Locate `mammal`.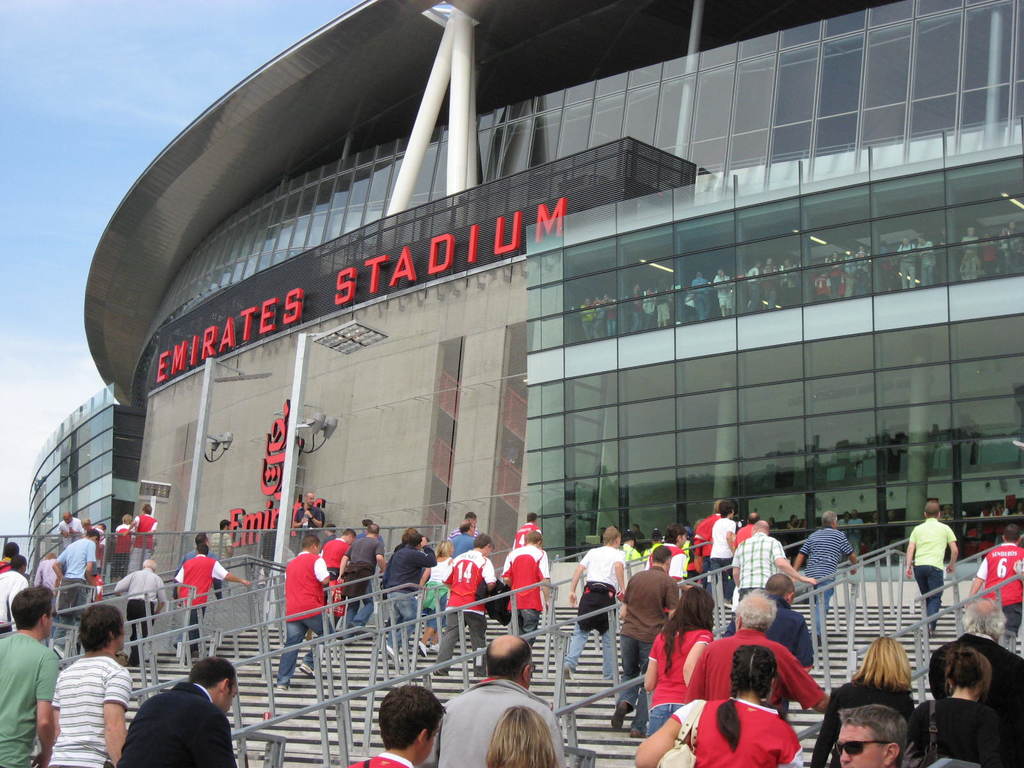
Bounding box: Rect(911, 637, 1023, 767).
